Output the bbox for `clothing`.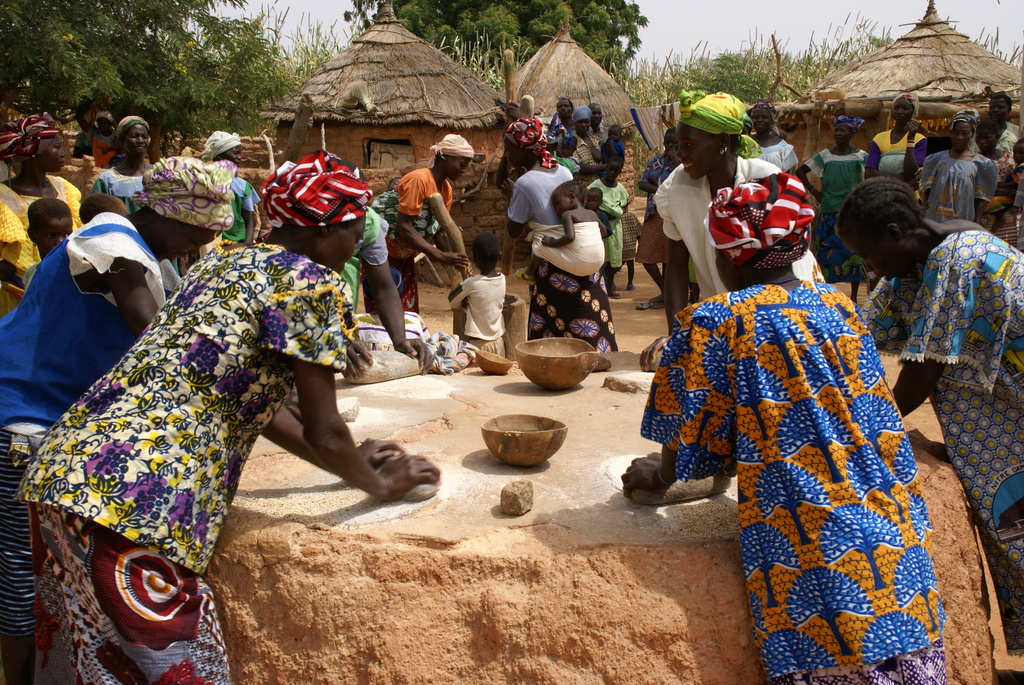
crop(868, 125, 927, 198).
